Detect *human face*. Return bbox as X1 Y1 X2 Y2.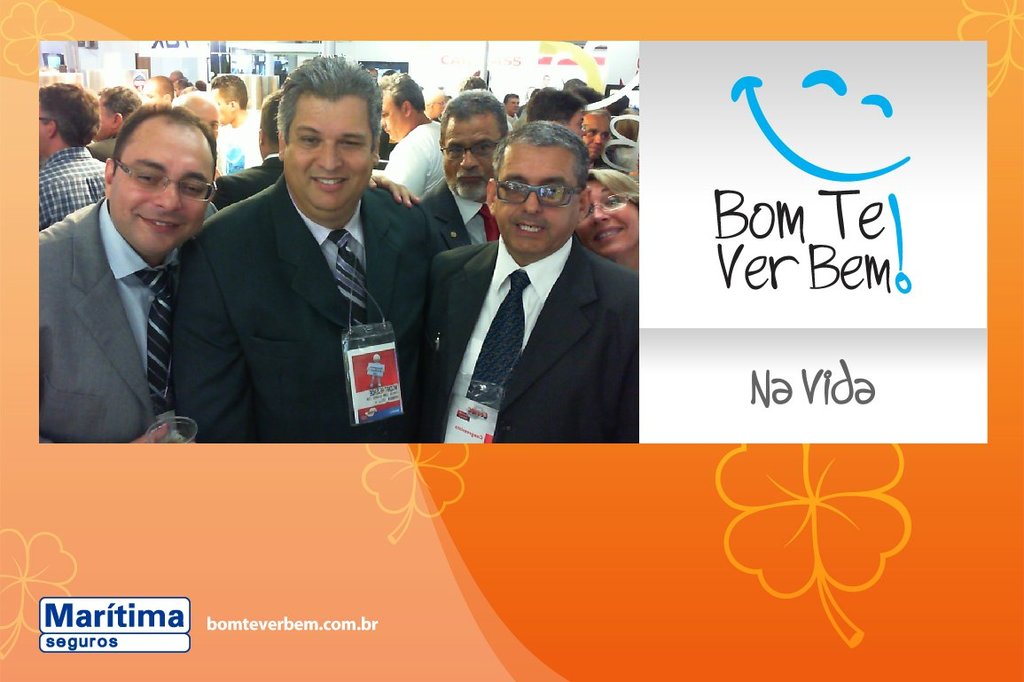
443 116 502 201.
